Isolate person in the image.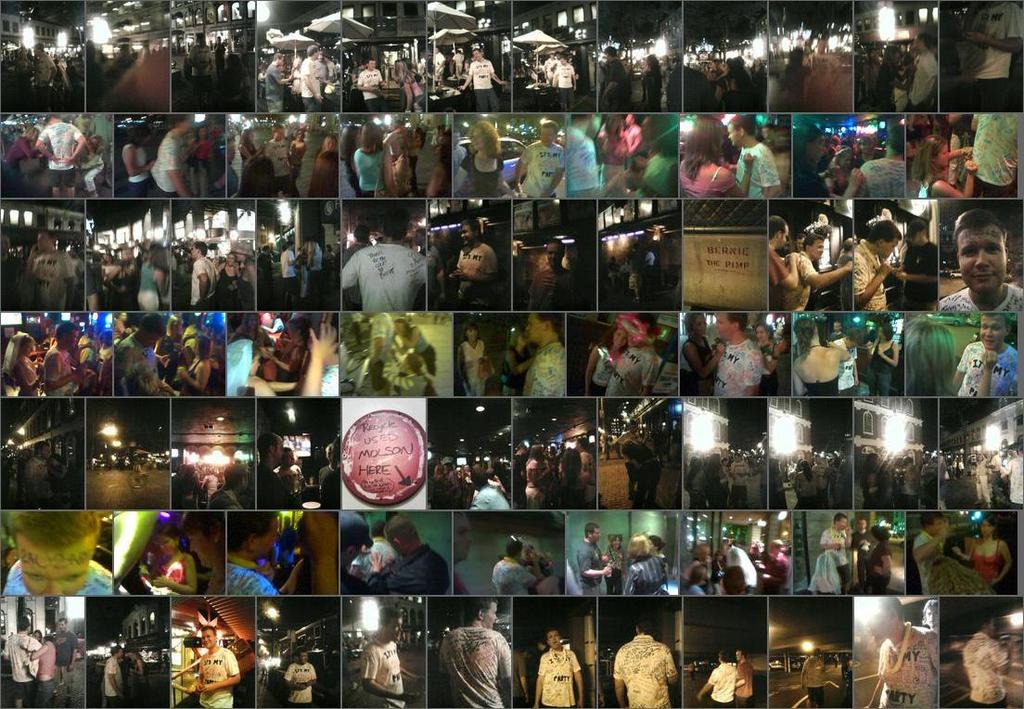
Isolated region: box=[612, 419, 638, 499].
